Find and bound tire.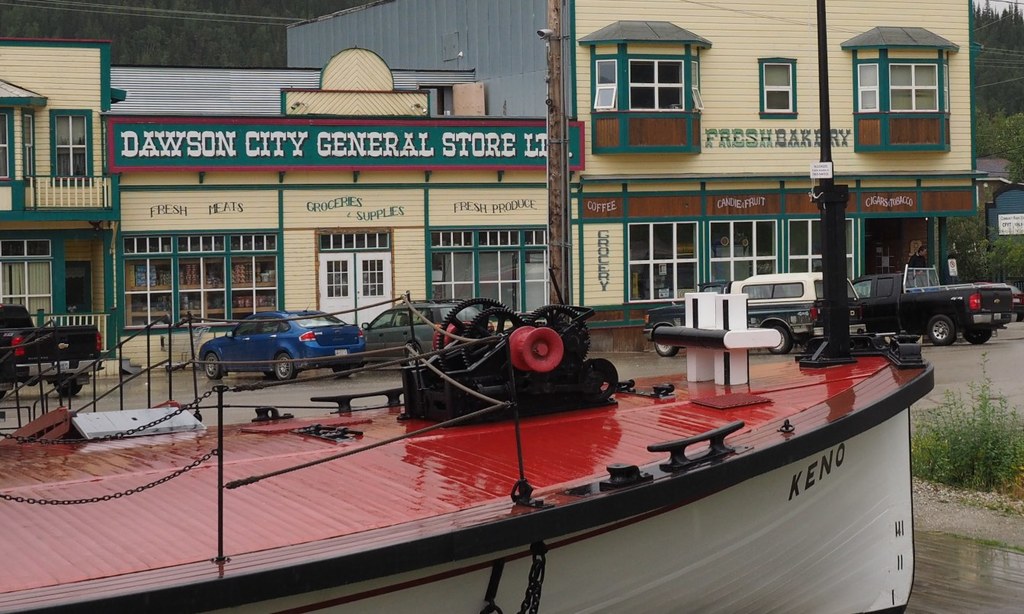
Bound: locate(332, 364, 351, 380).
